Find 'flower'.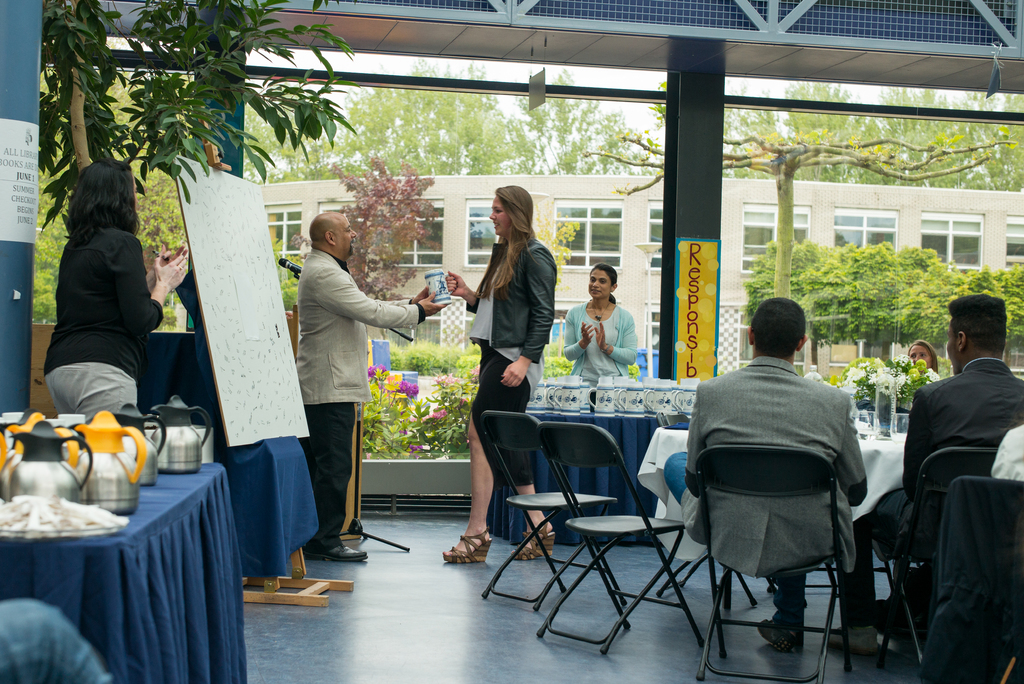
{"left": 868, "top": 367, "right": 894, "bottom": 396}.
